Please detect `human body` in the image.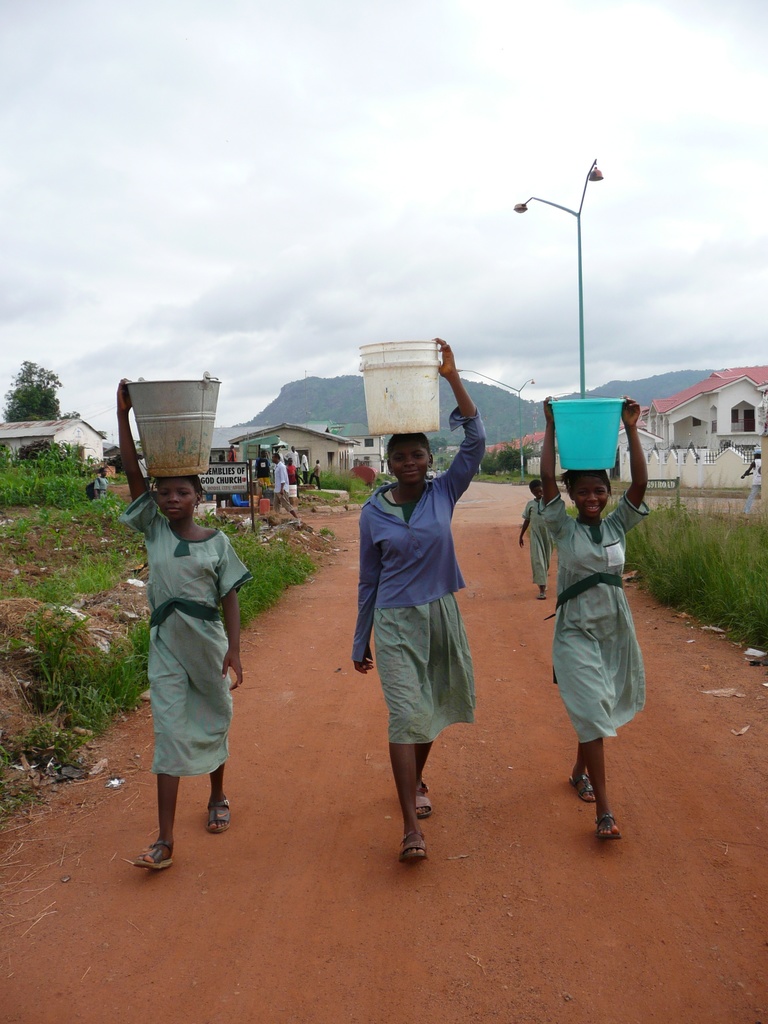
124, 378, 254, 867.
